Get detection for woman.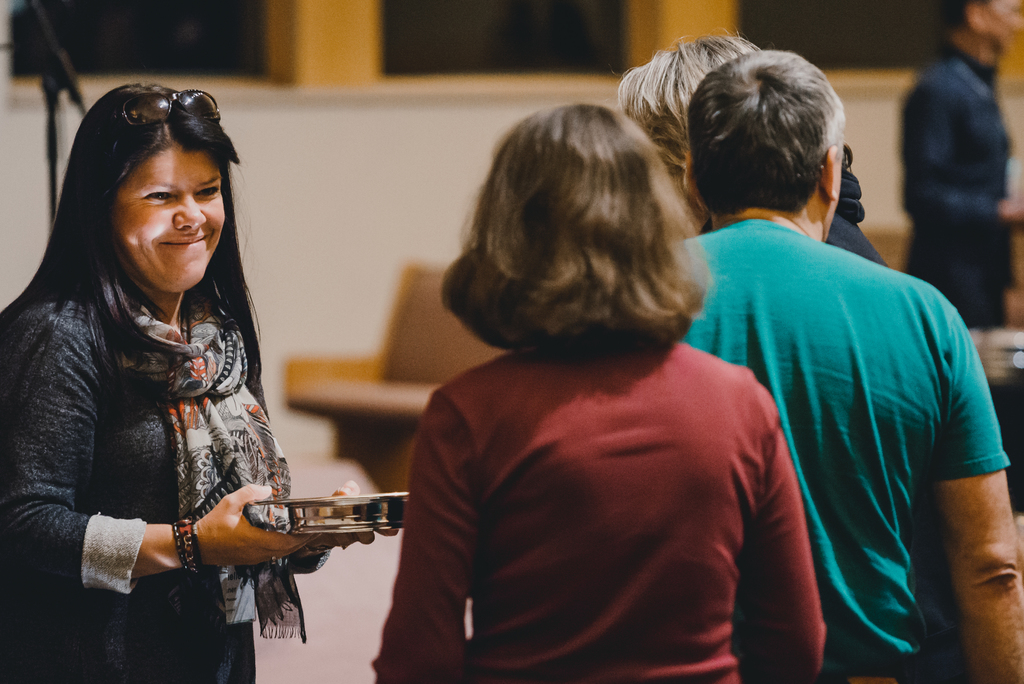
Detection: Rect(369, 100, 824, 683).
